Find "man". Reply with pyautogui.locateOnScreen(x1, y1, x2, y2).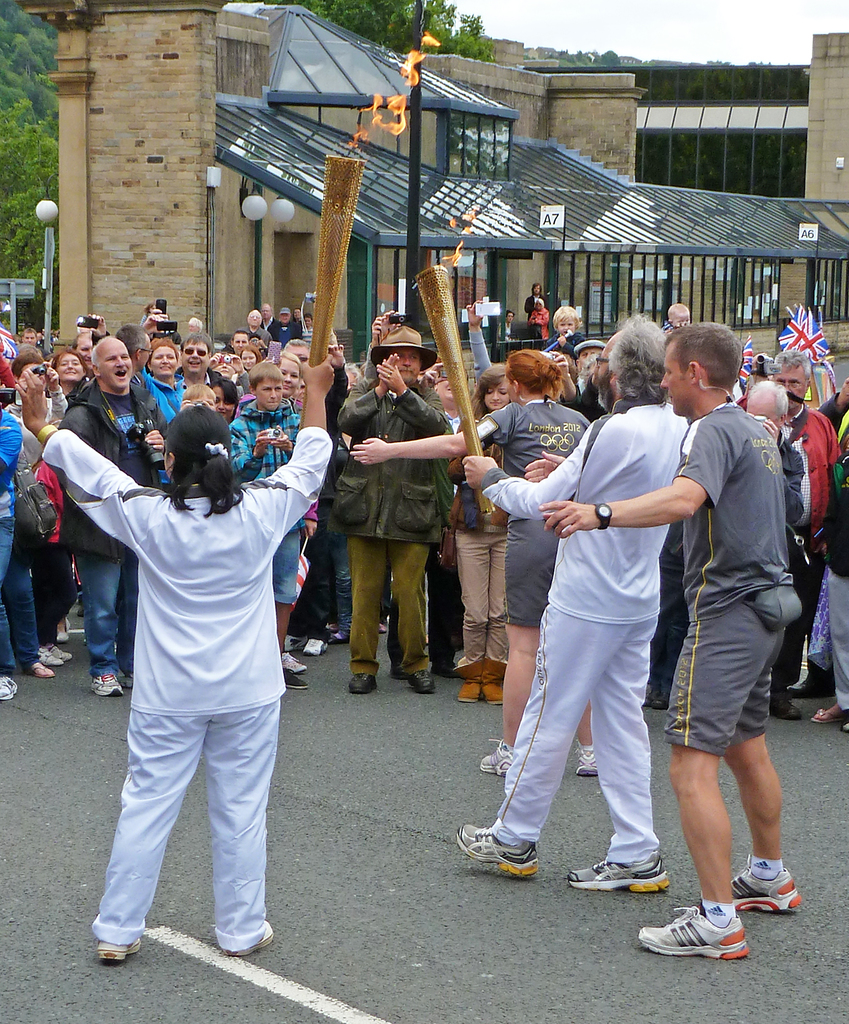
pyautogui.locateOnScreen(324, 321, 455, 694).
